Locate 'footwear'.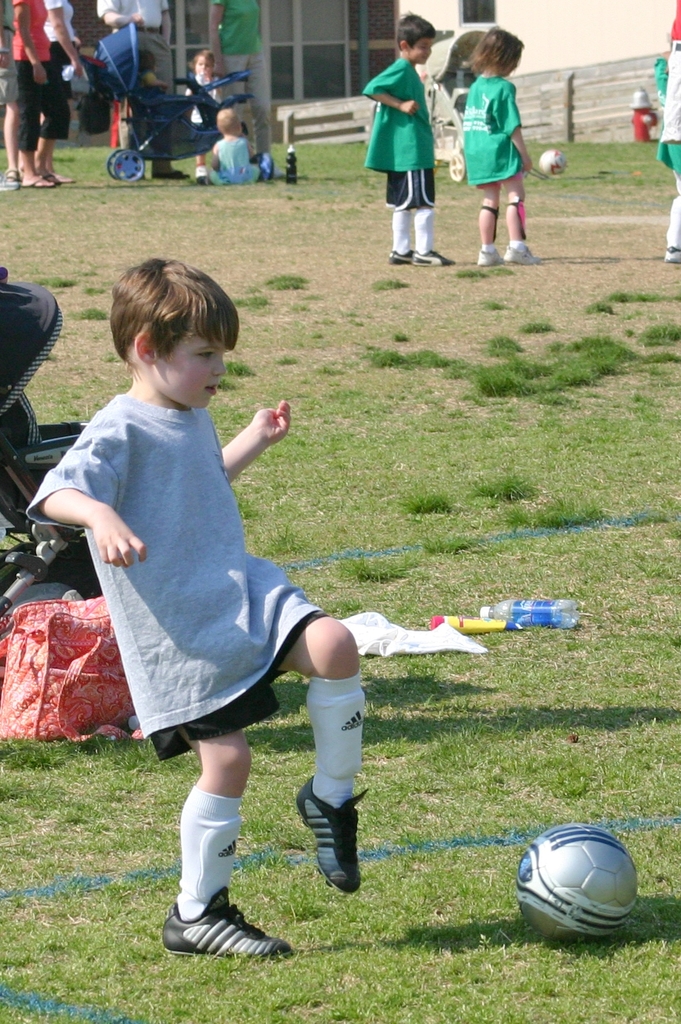
Bounding box: 165/894/277/965.
